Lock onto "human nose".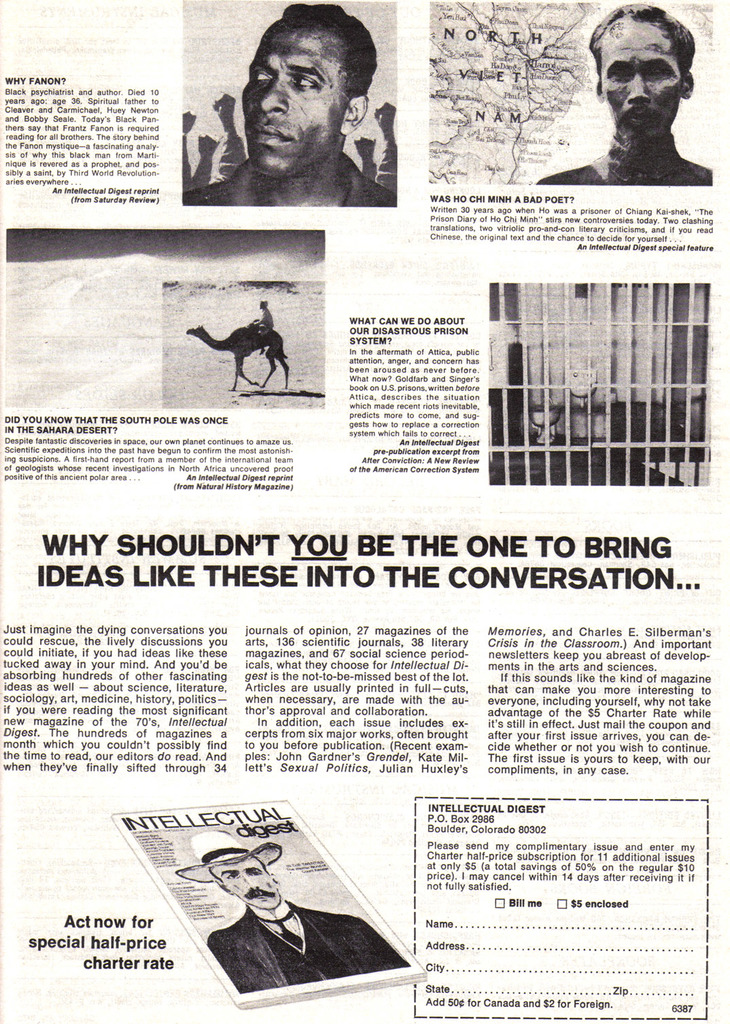
Locked: (left=264, top=80, right=290, bottom=116).
